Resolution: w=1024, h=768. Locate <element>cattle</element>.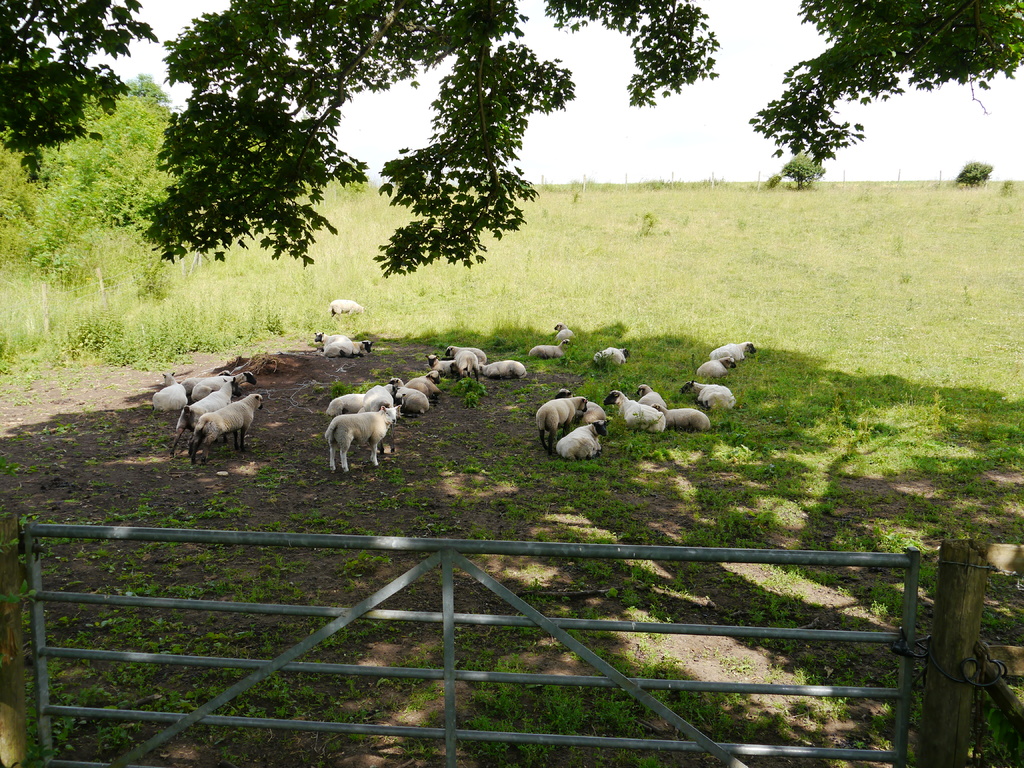
x1=171, y1=373, x2=239, y2=456.
